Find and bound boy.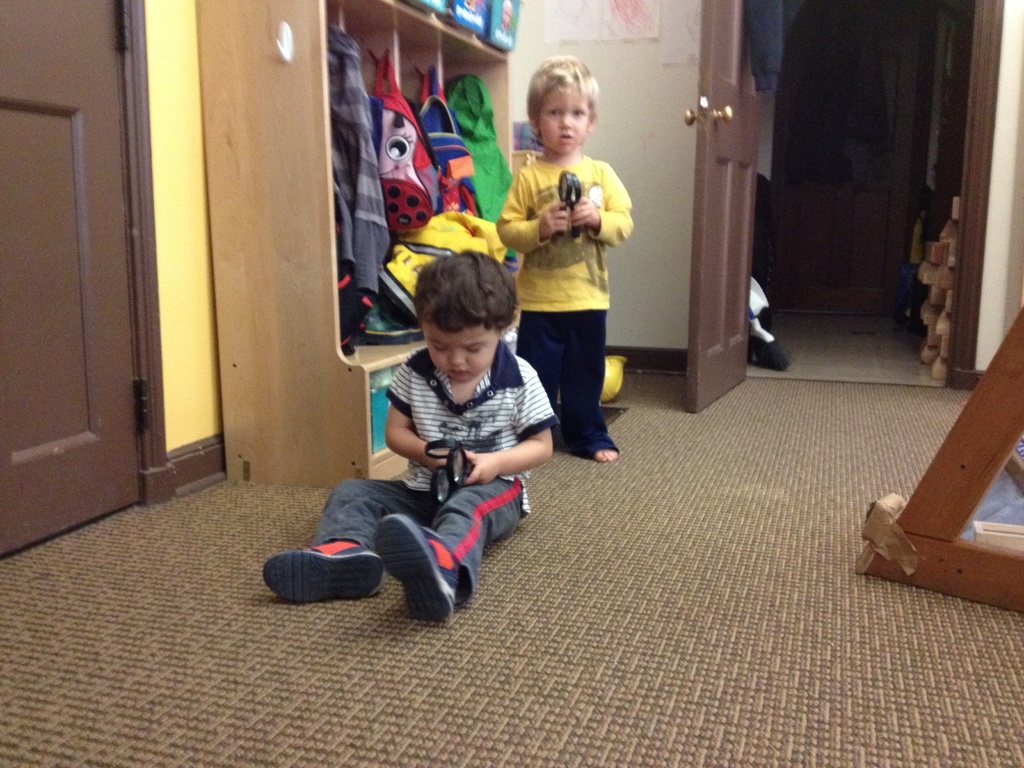
Bound: box=[497, 58, 630, 463].
